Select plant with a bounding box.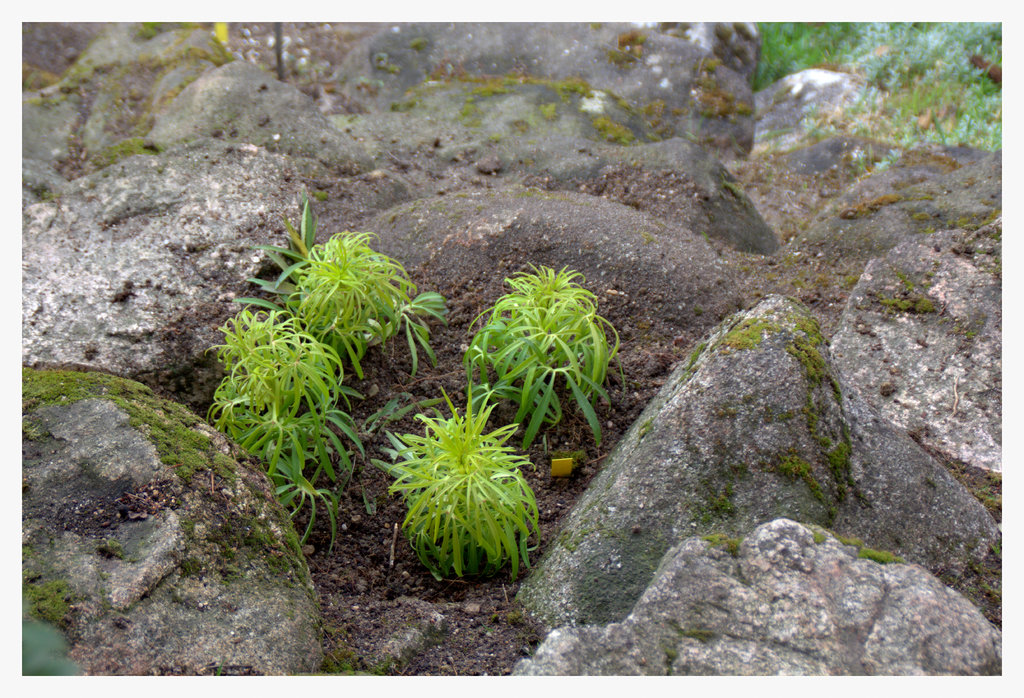
bbox=[214, 304, 372, 543].
